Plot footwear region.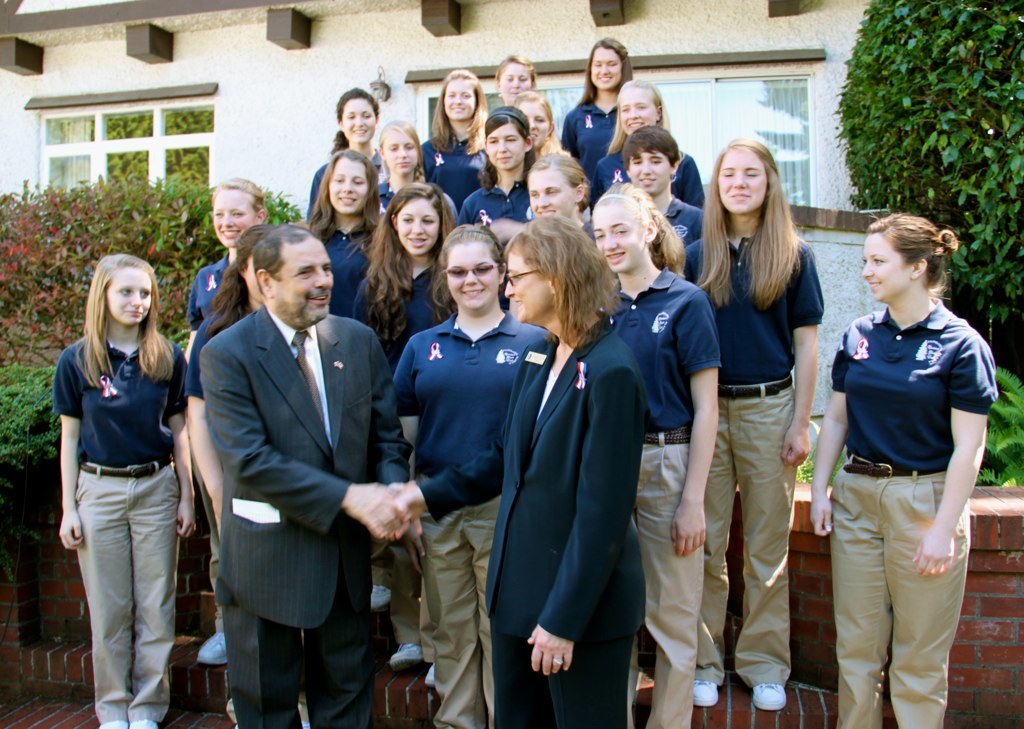
Plotted at <region>127, 720, 157, 728</region>.
